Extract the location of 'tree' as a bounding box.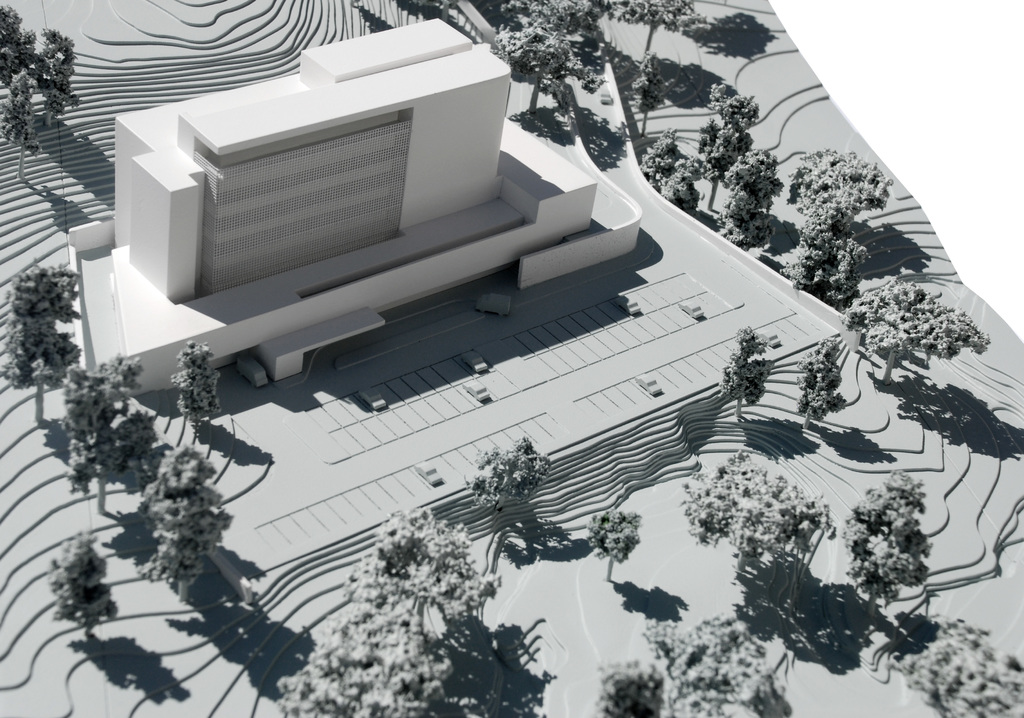
614 0 709 53.
